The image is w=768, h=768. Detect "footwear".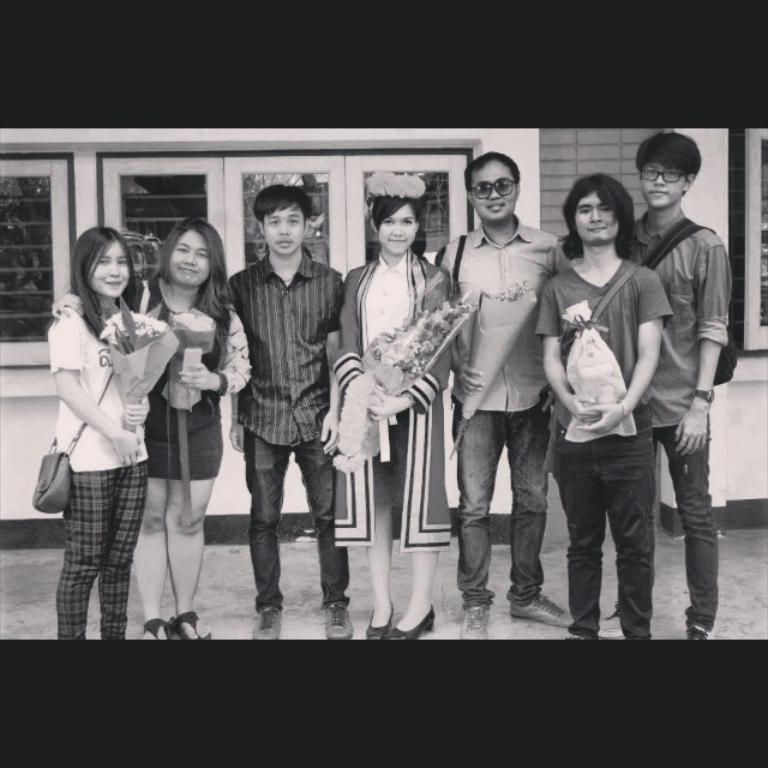
Detection: detection(461, 604, 491, 643).
